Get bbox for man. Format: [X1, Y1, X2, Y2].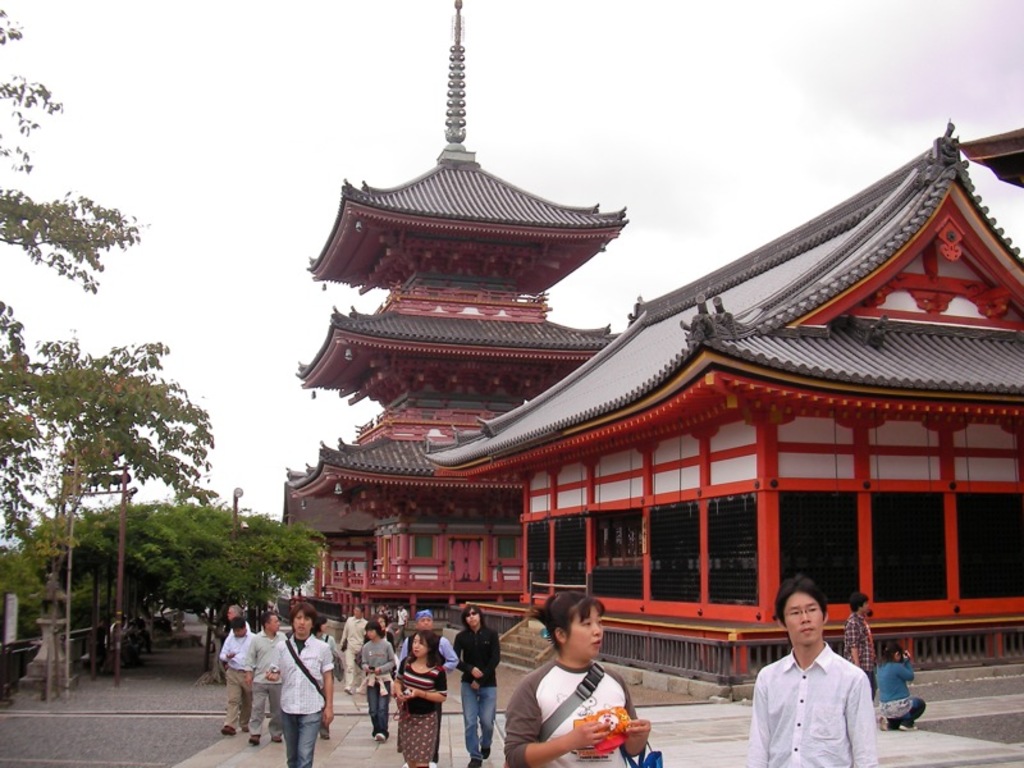
[334, 596, 365, 692].
